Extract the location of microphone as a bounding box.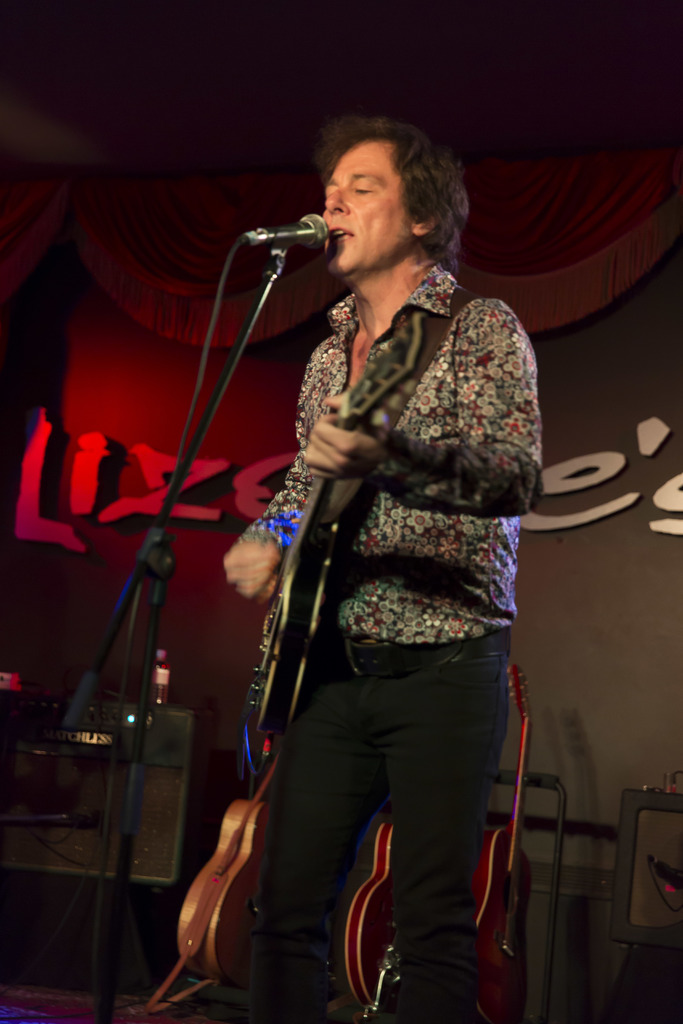
<bbox>235, 204, 336, 272</bbox>.
